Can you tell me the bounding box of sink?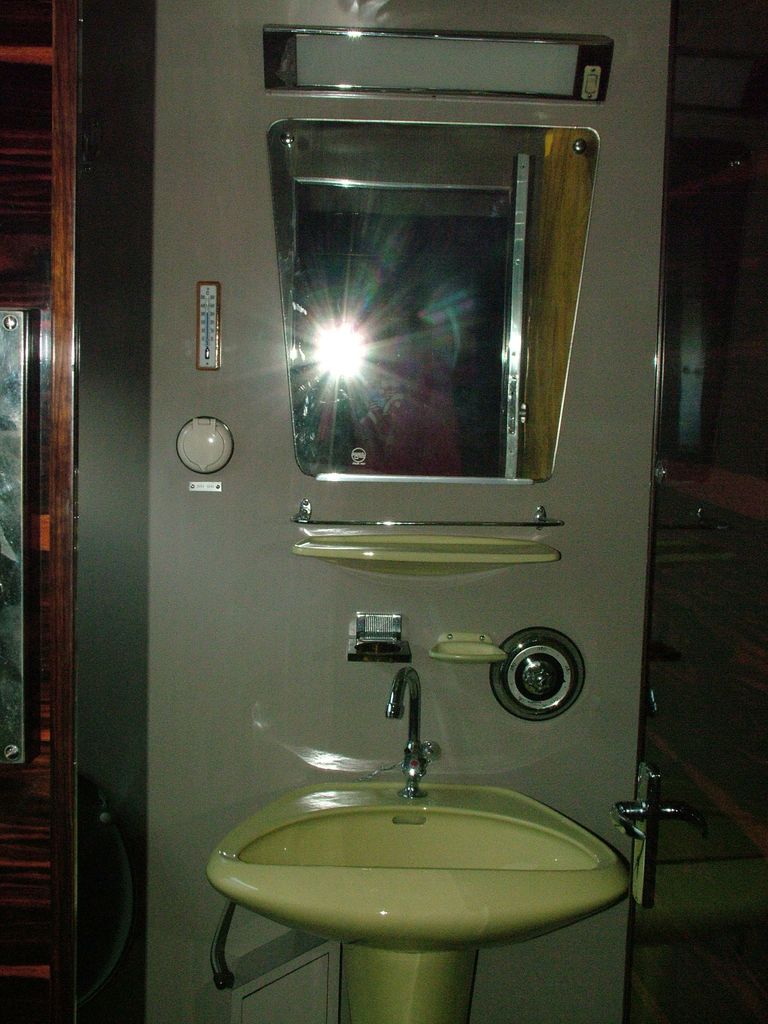
[left=204, top=664, right=637, bottom=955].
